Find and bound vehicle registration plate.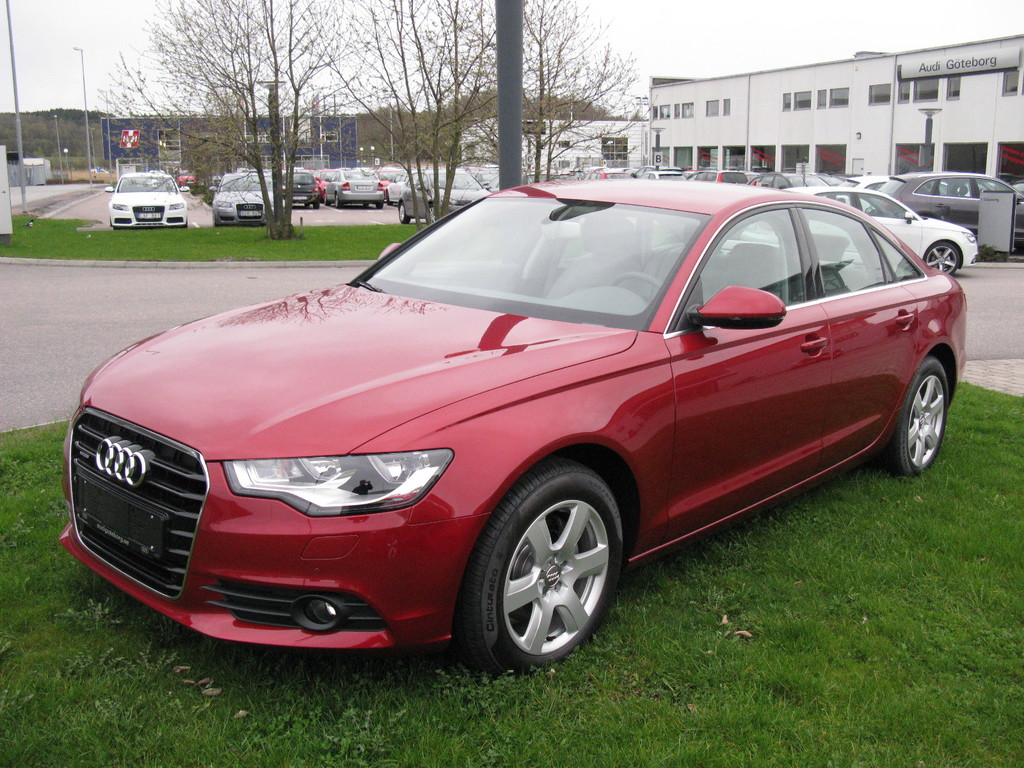
Bound: x1=74, y1=472, x2=168, y2=552.
